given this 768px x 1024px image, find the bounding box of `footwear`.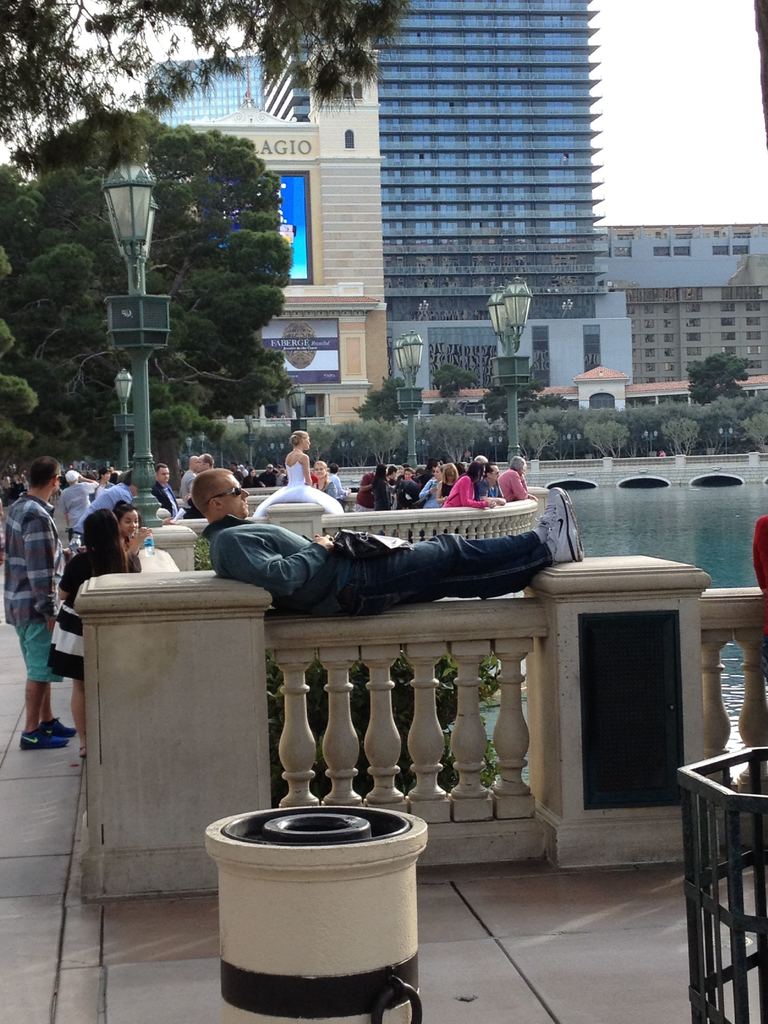
[left=19, top=725, right=65, bottom=748].
